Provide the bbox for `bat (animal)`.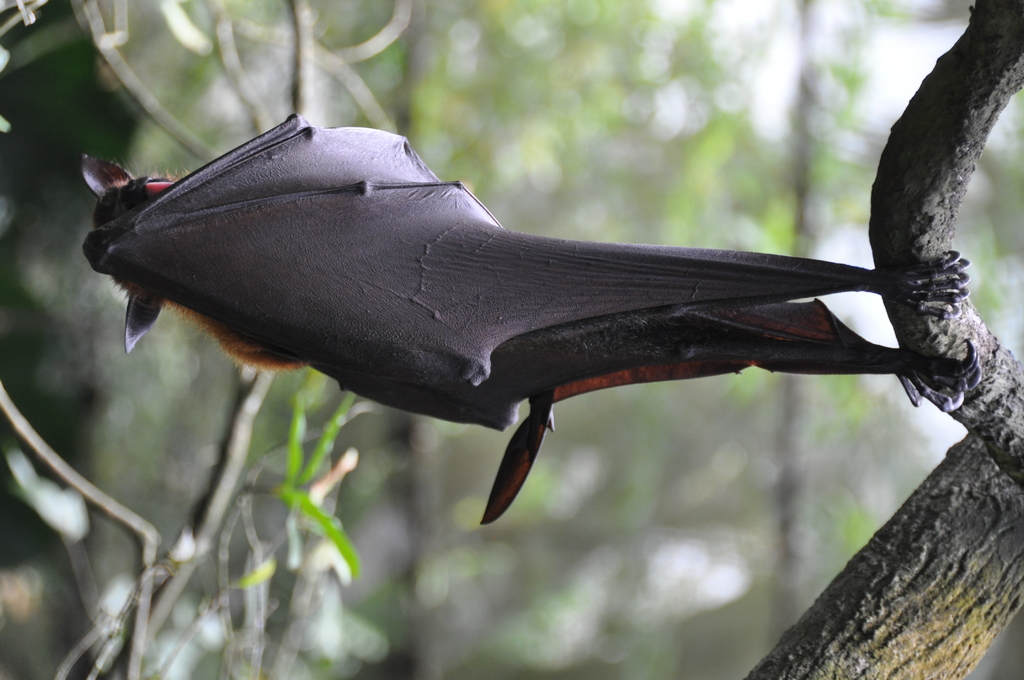
{"left": 78, "top": 106, "right": 977, "bottom": 526}.
